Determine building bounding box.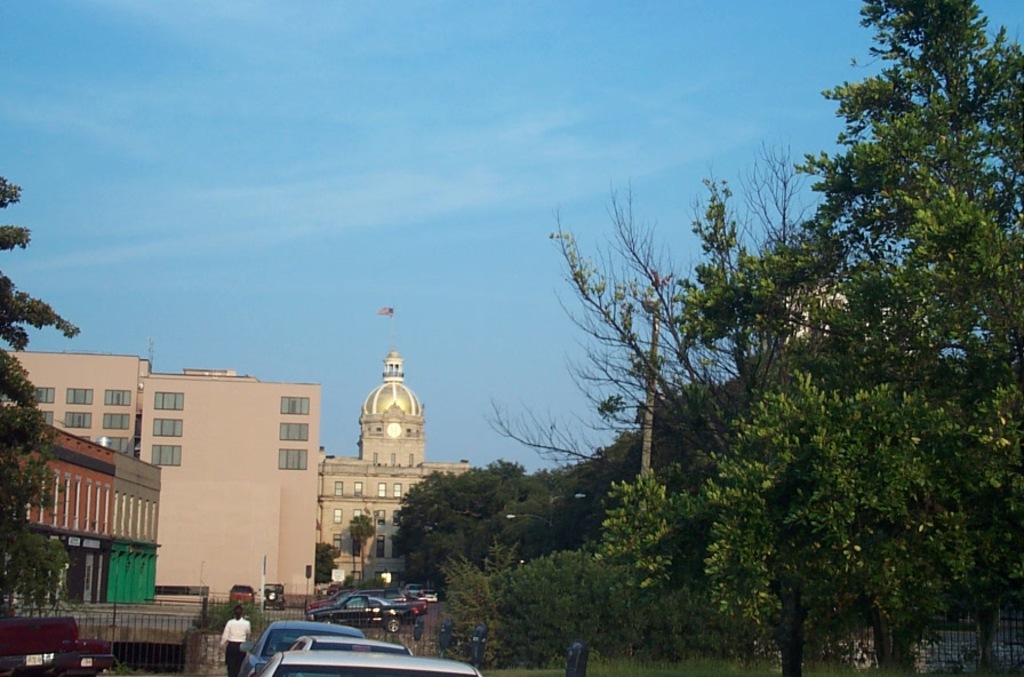
Determined: <bbox>0, 408, 163, 599</bbox>.
